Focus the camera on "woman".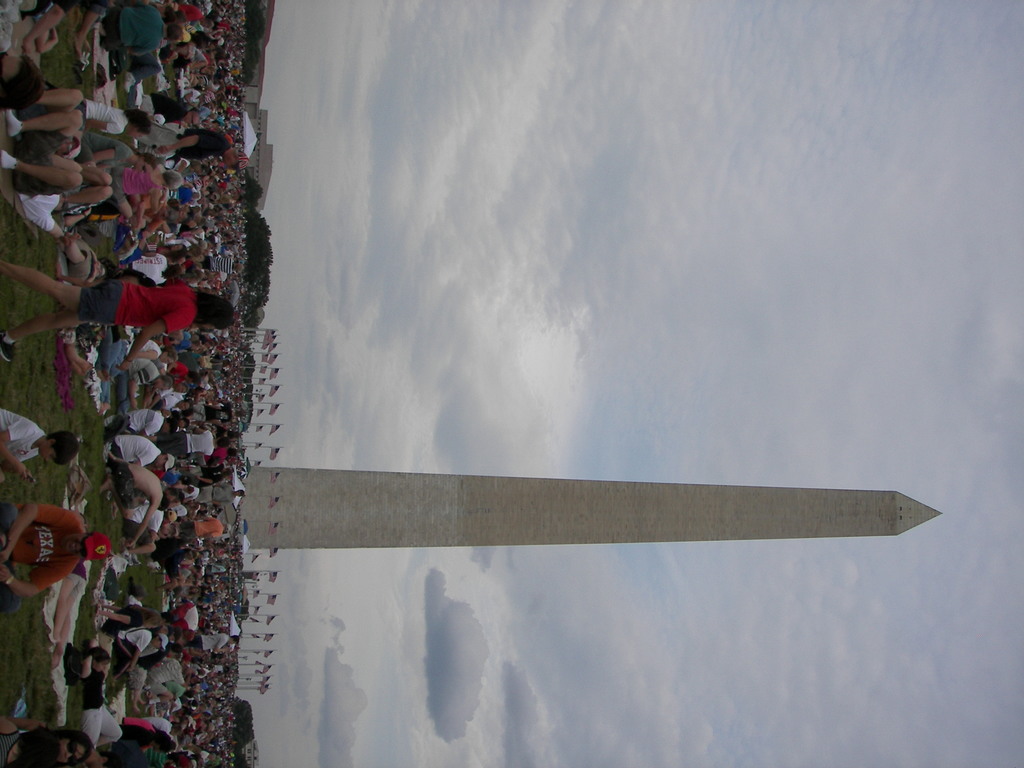
Focus region: <bbox>63, 231, 108, 280</bbox>.
